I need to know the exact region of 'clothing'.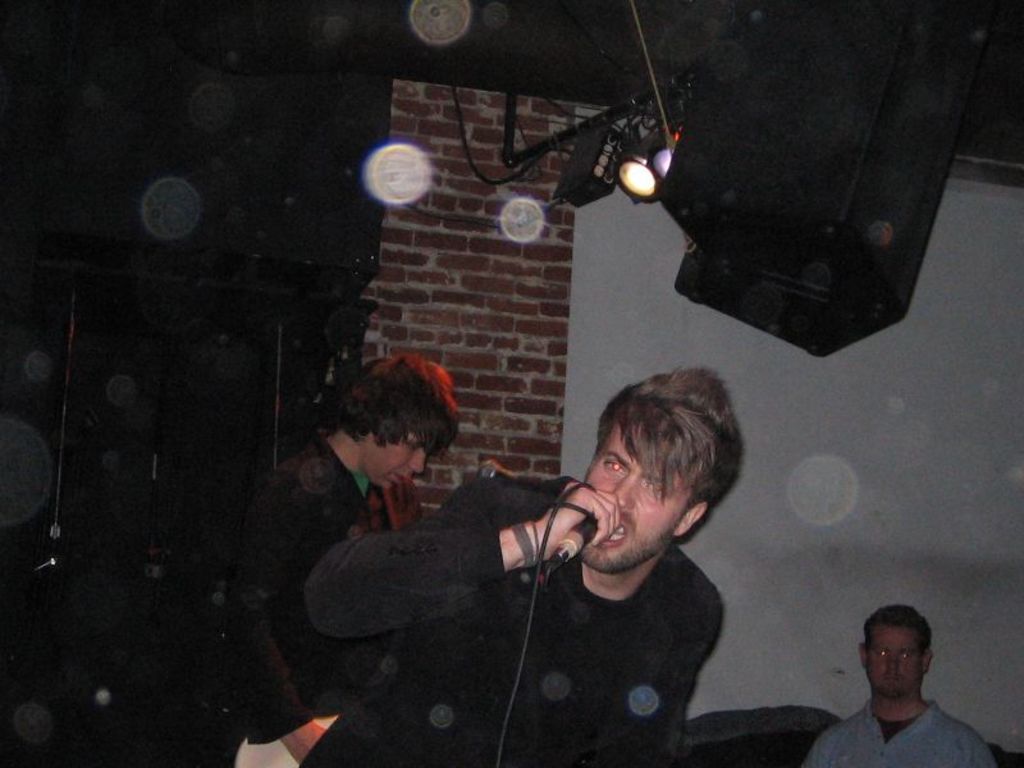
Region: [left=804, top=700, right=998, bottom=767].
